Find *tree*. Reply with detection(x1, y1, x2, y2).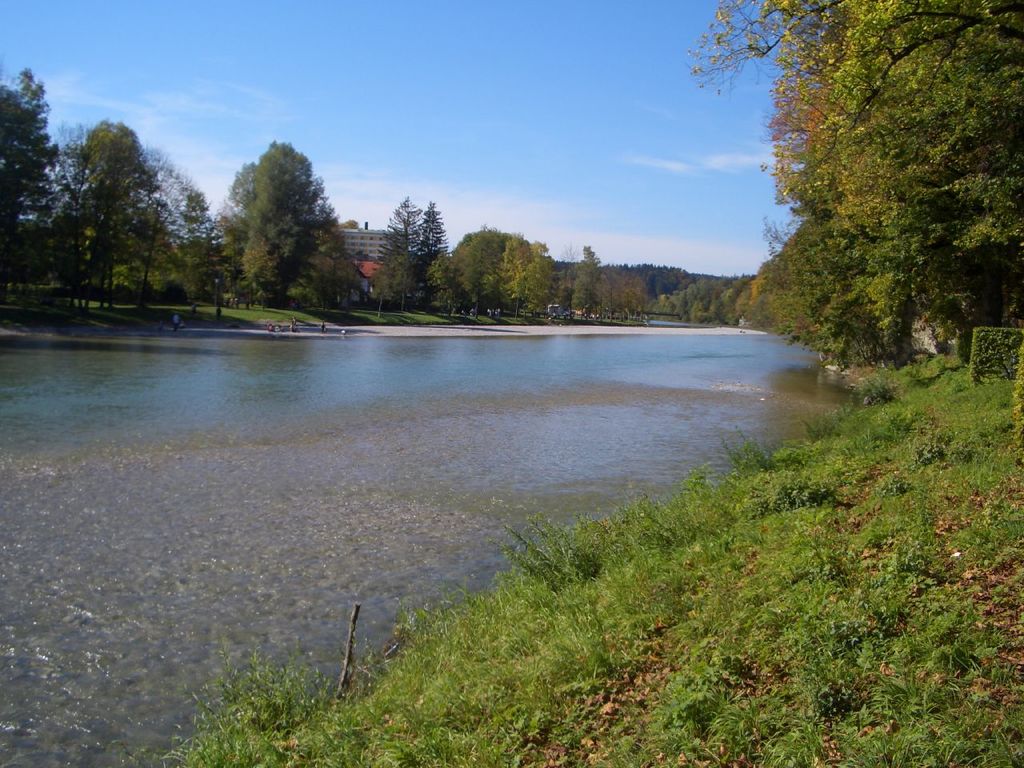
detection(199, 124, 352, 302).
